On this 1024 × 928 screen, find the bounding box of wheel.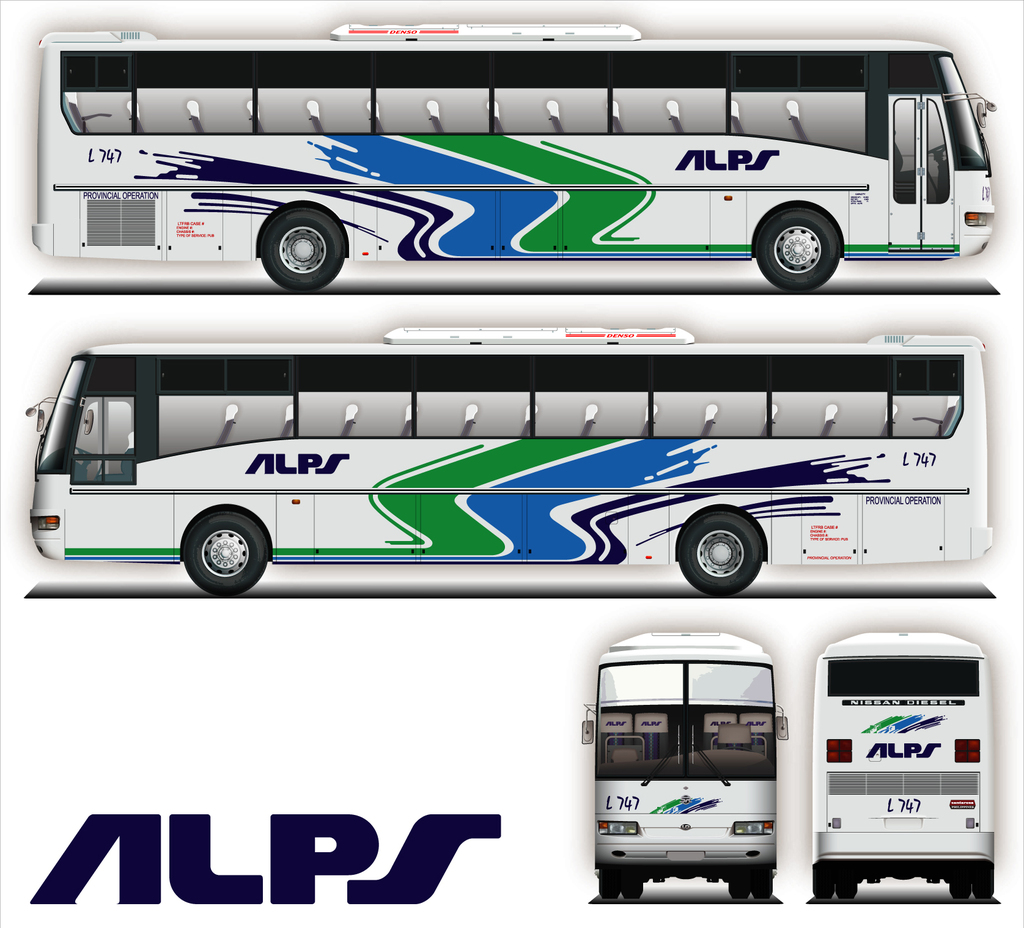
Bounding box: {"x1": 950, "y1": 874, "x2": 970, "y2": 902}.
